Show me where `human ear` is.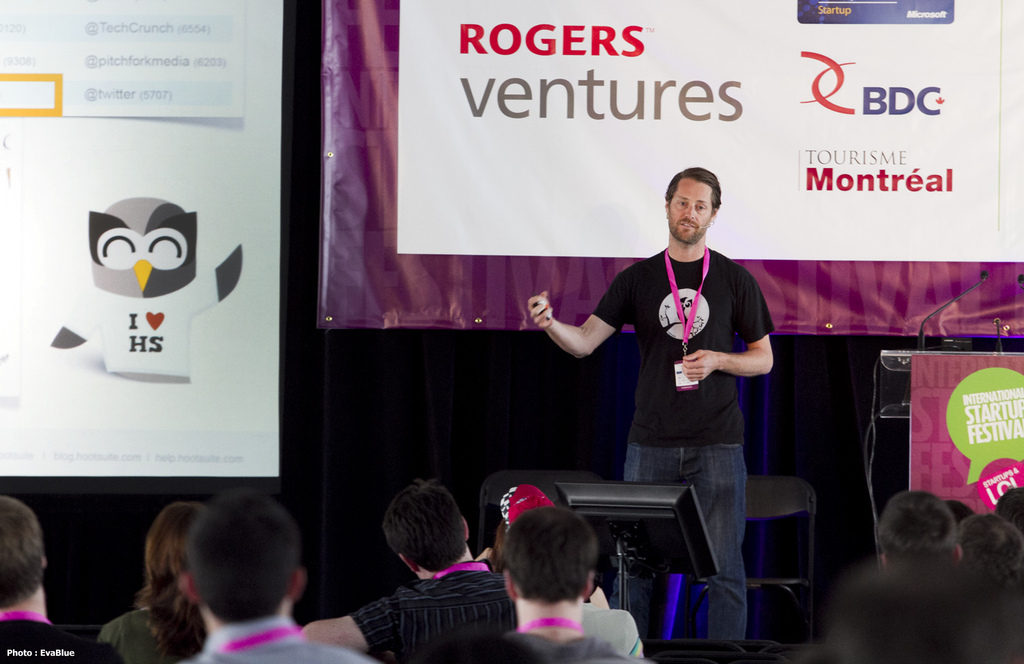
`human ear` is at [x1=582, y1=570, x2=598, y2=603].
